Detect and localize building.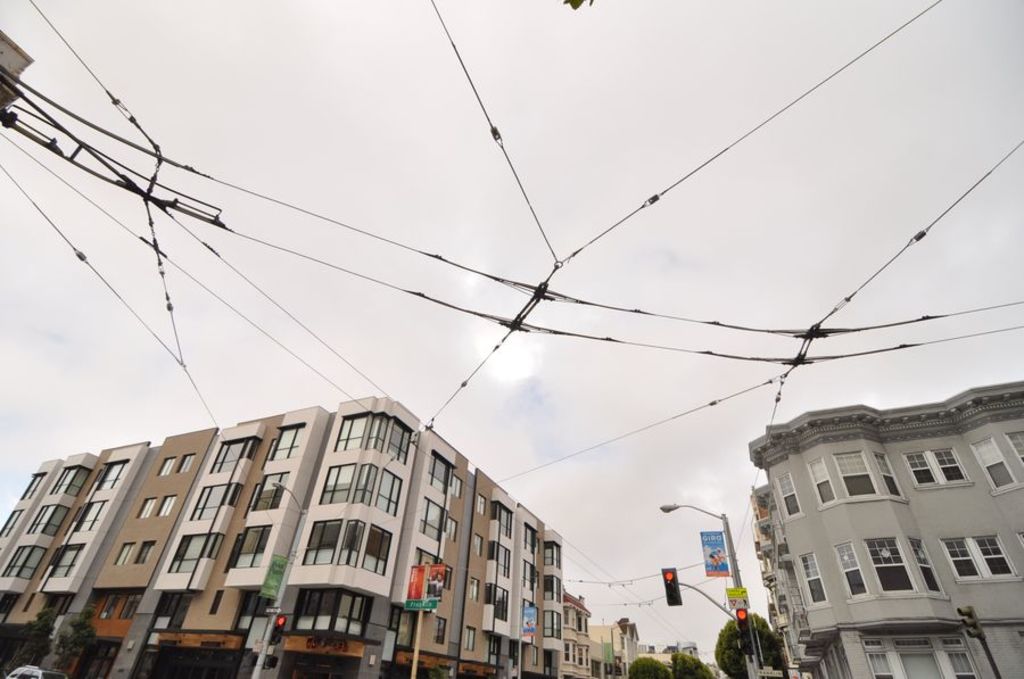
Localized at 0 397 561 678.
